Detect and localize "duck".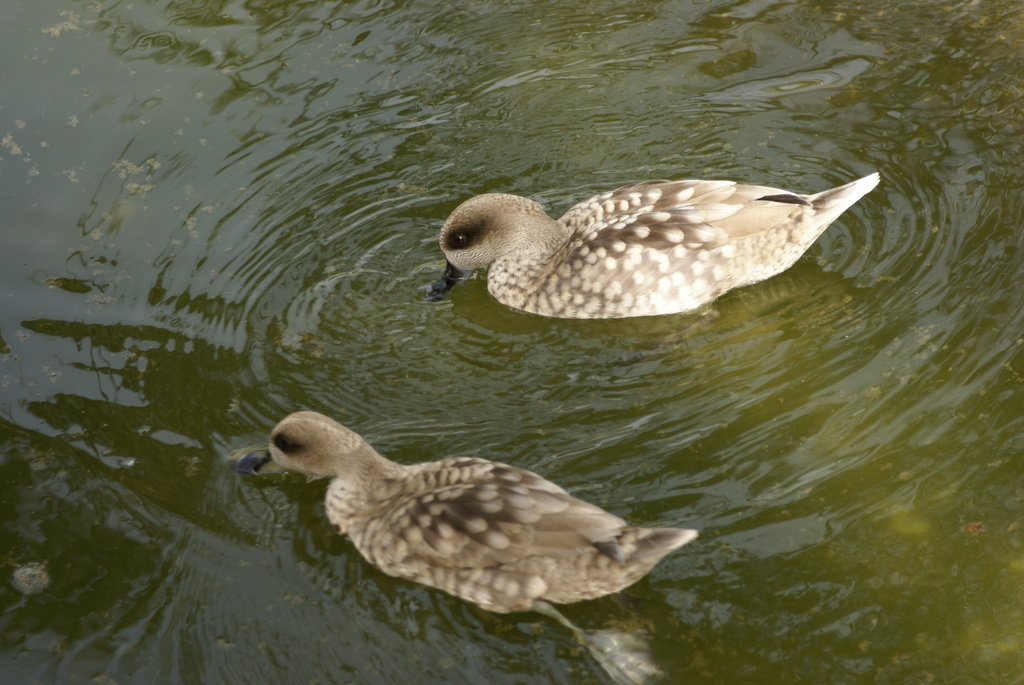
Localized at region(428, 179, 877, 318).
